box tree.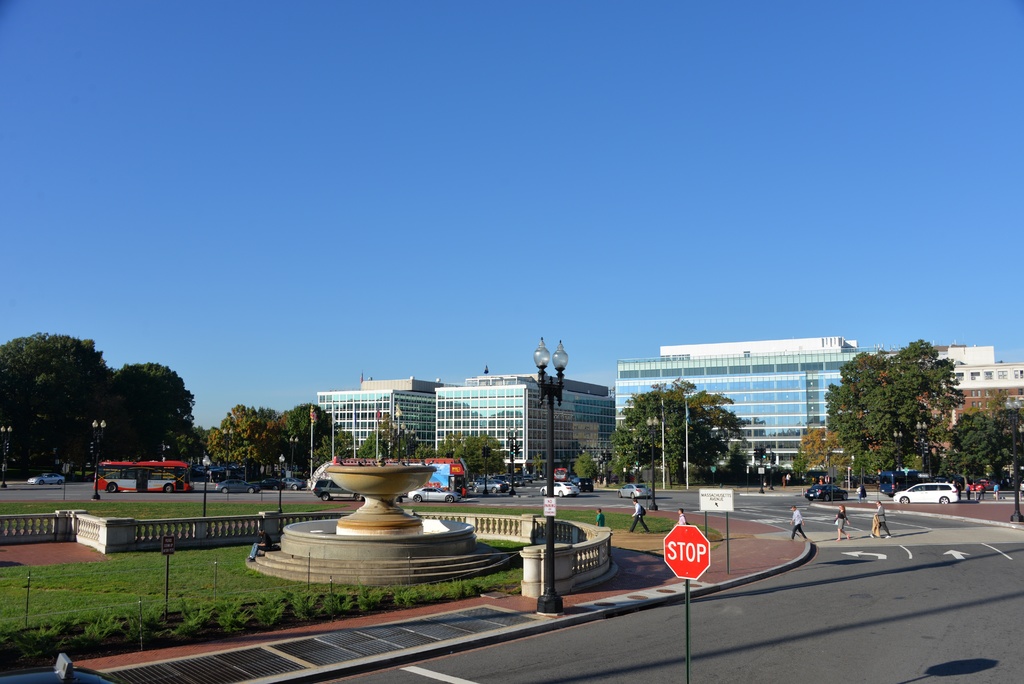
<bbox>607, 379, 751, 487</bbox>.
